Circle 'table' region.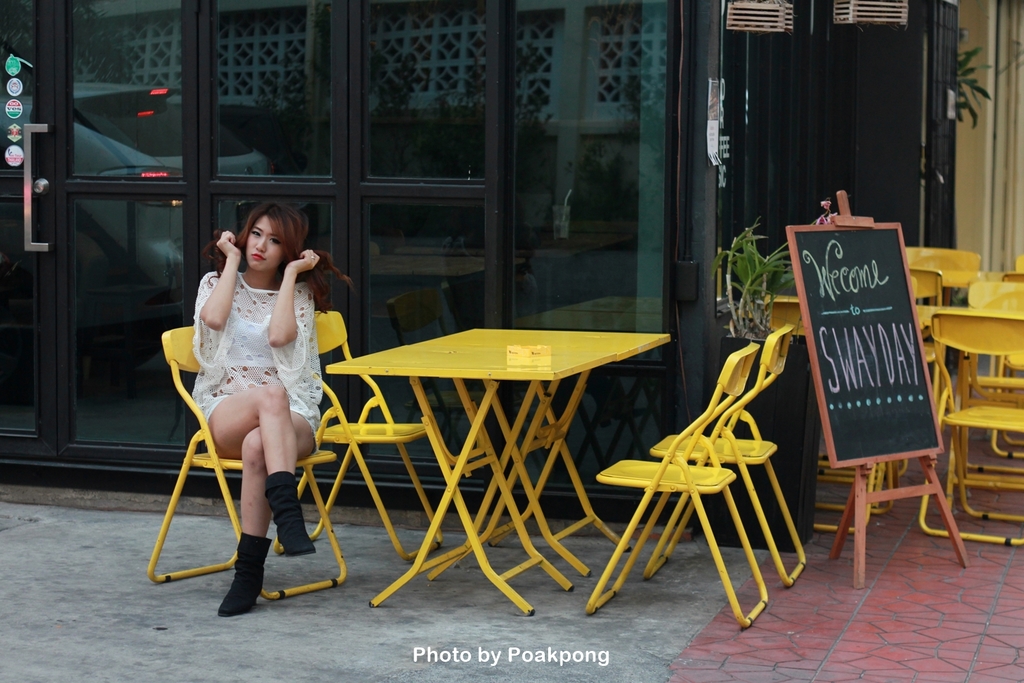
Region: <box>327,310,708,608</box>.
